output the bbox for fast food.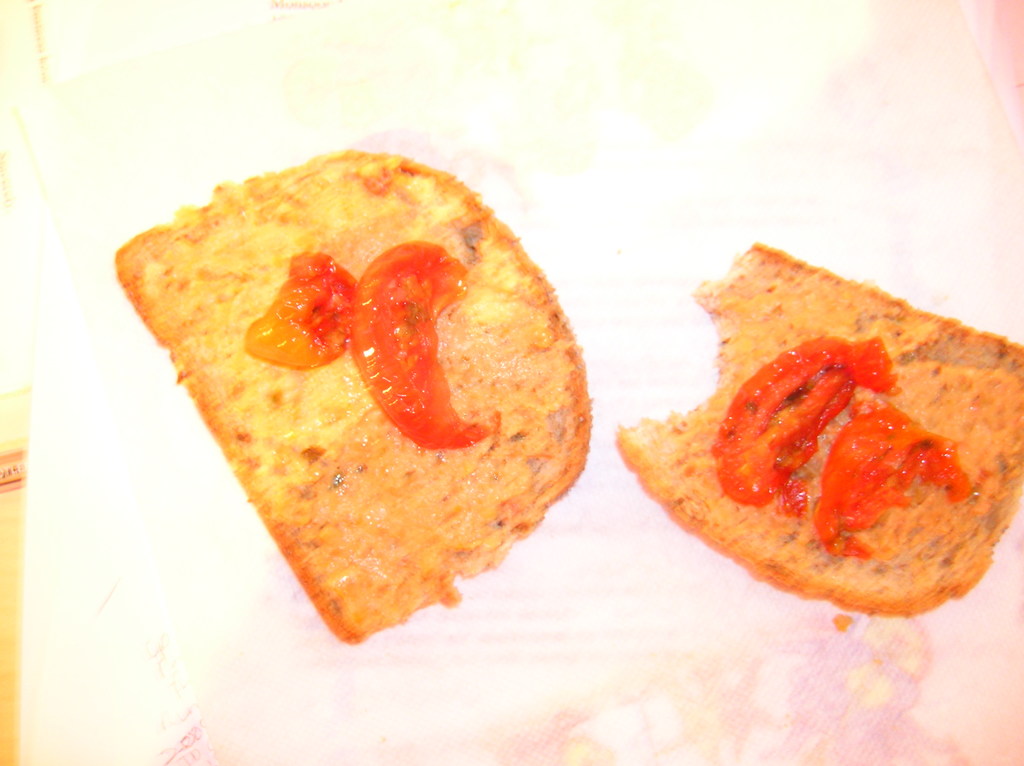
select_region(115, 147, 596, 643).
